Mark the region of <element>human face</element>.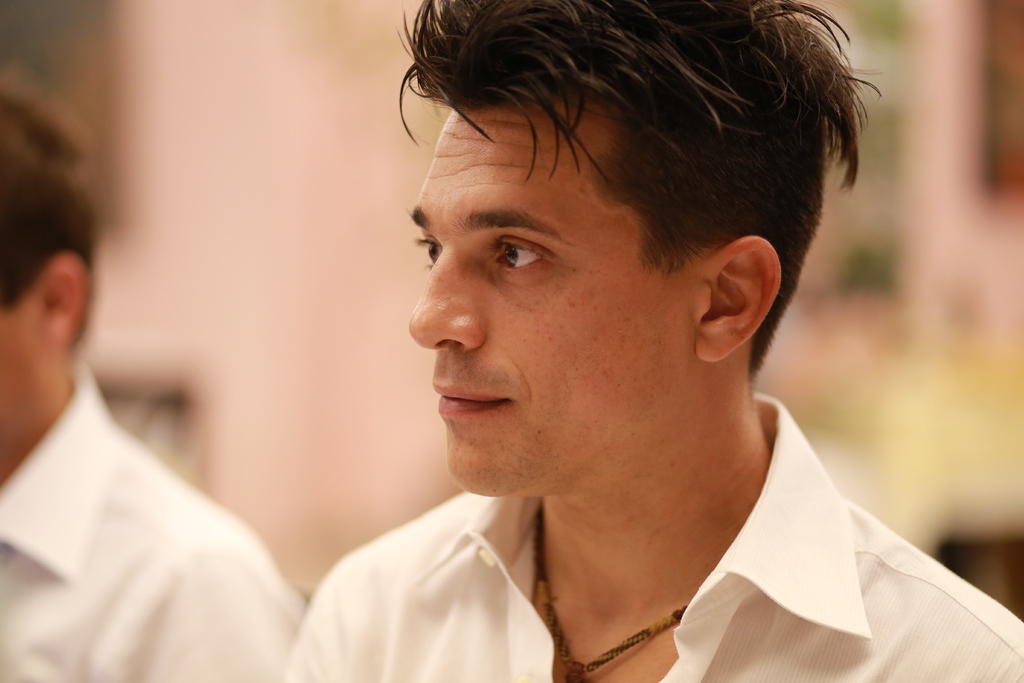
Region: <region>404, 106, 696, 497</region>.
